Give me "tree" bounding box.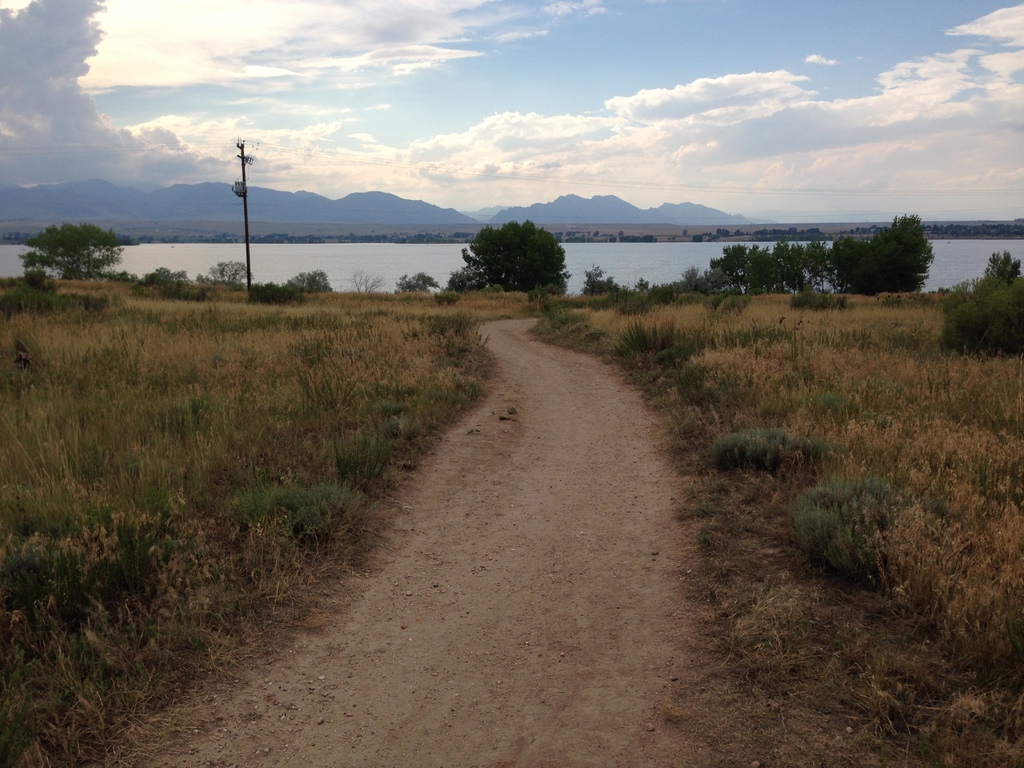
bbox=(340, 266, 386, 300).
